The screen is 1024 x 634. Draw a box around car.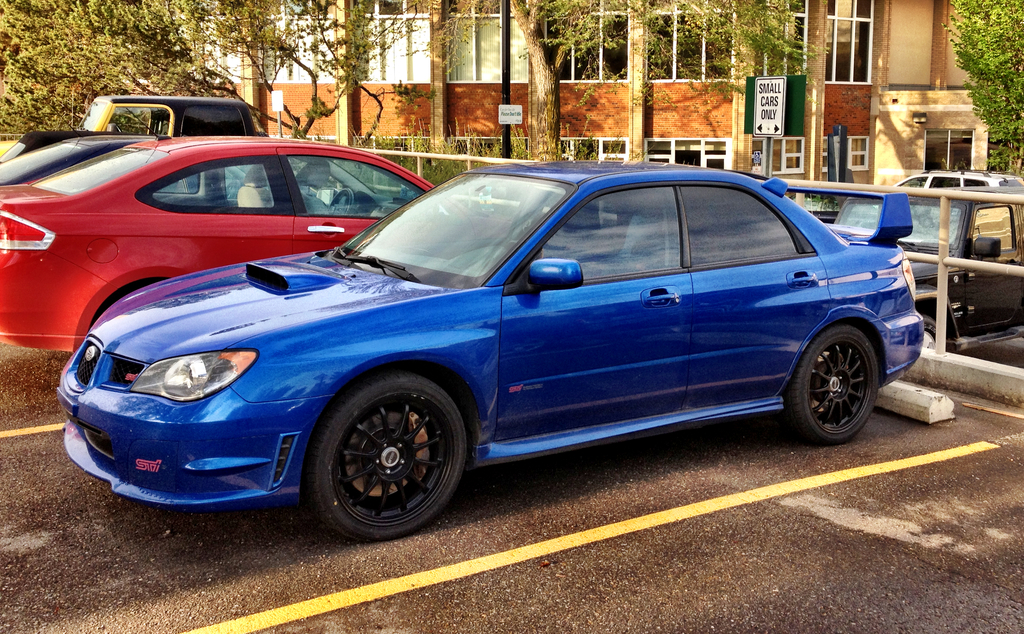
box=[0, 130, 435, 360].
